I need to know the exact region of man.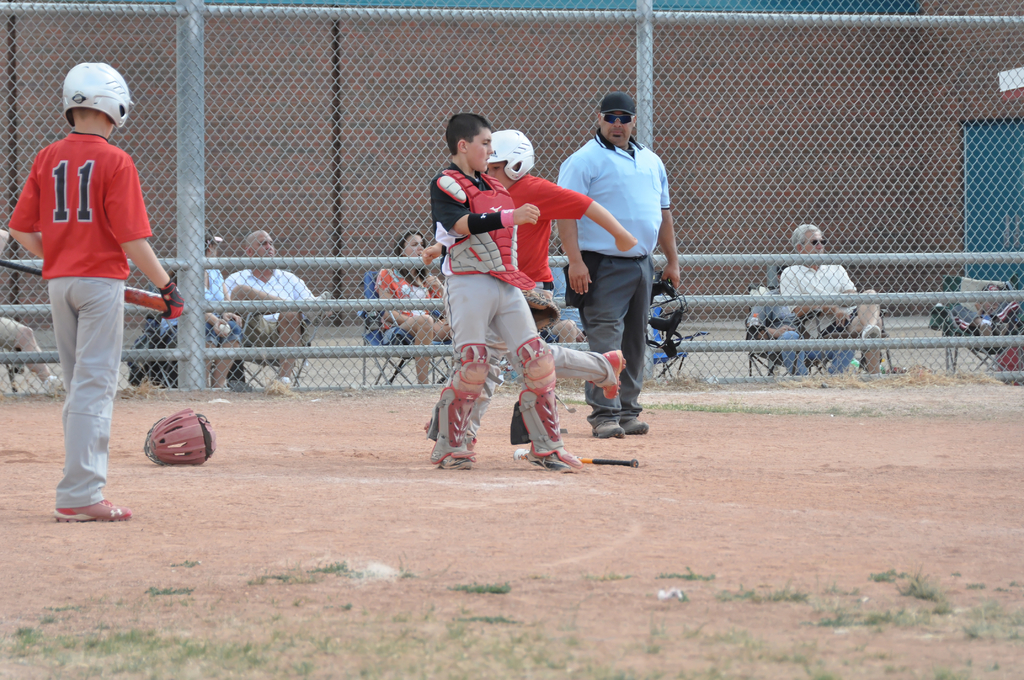
Region: locate(946, 281, 1023, 346).
